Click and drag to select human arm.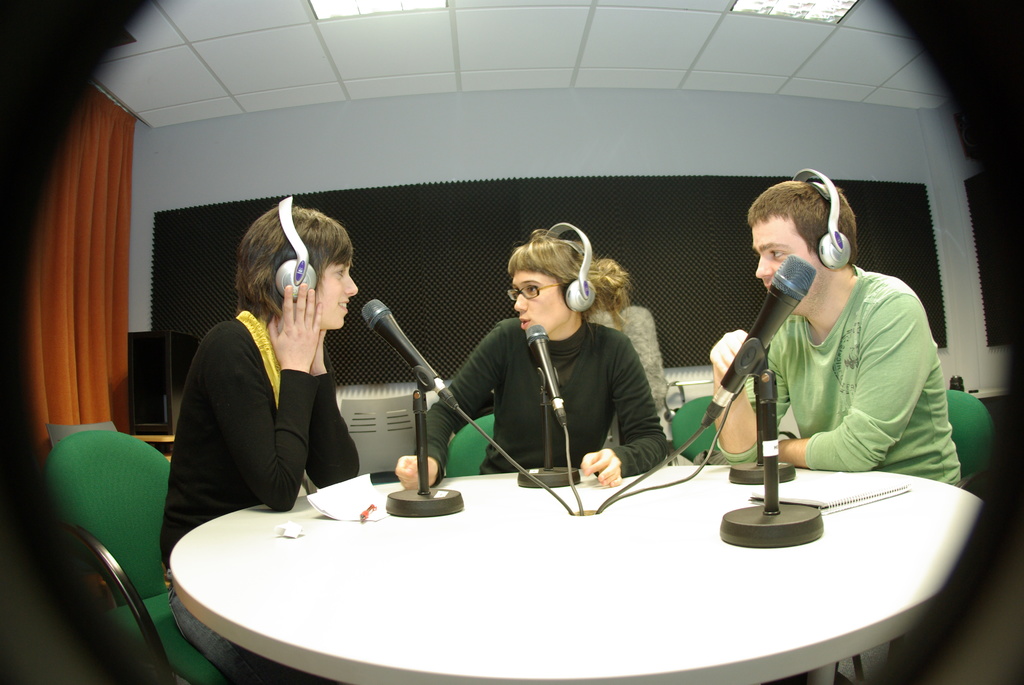
Selection: box=[301, 324, 364, 494].
